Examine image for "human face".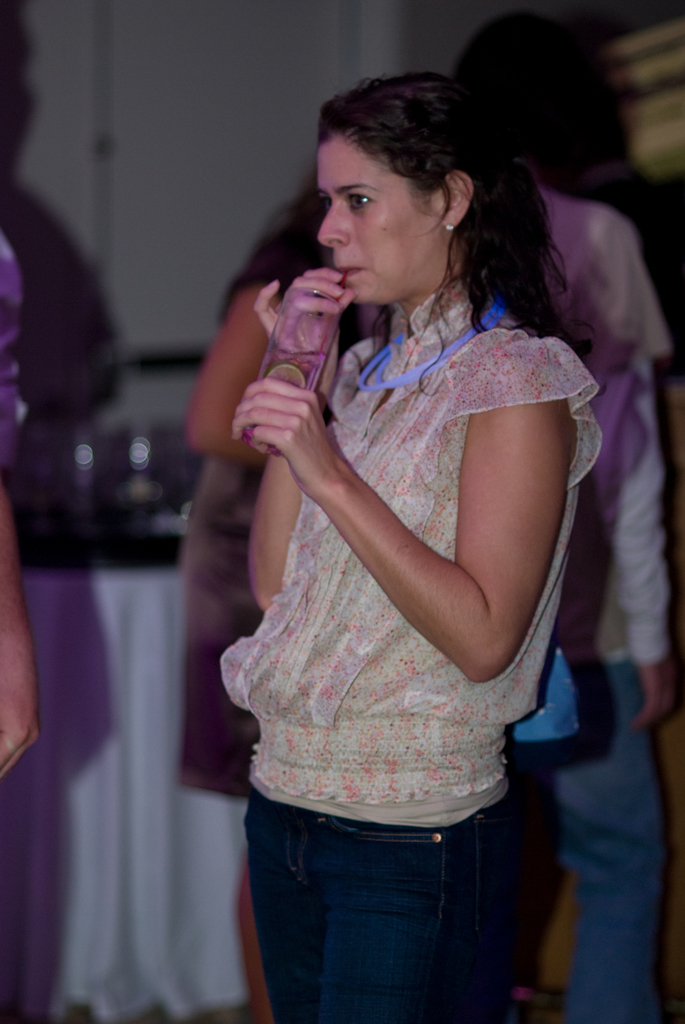
Examination result: {"x1": 308, "y1": 137, "x2": 441, "y2": 305}.
